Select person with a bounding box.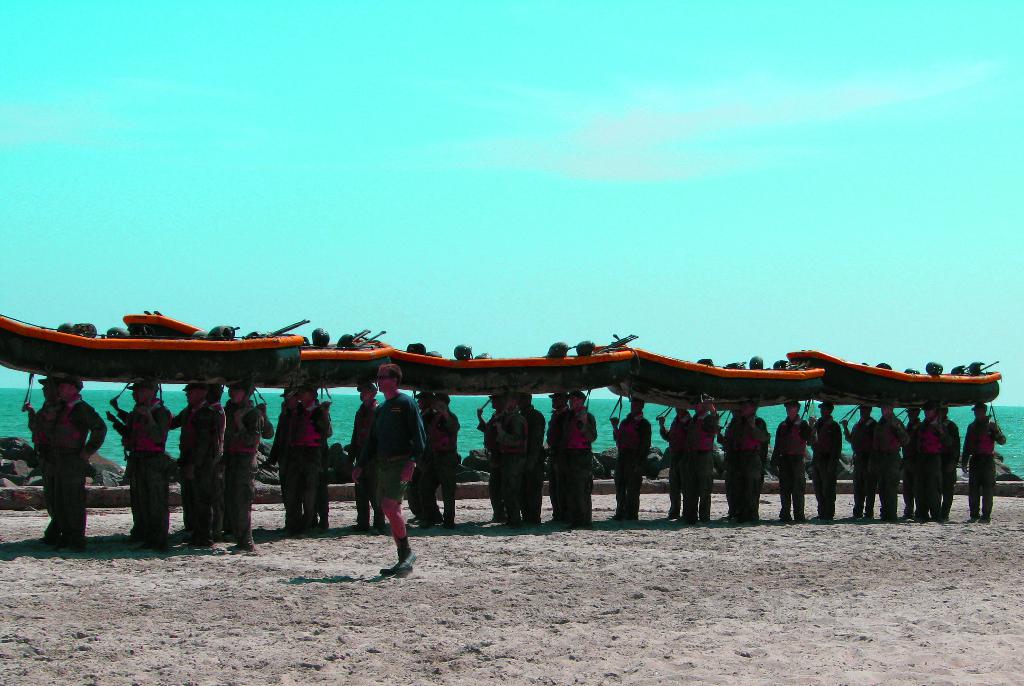
{"x1": 806, "y1": 399, "x2": 840, "y2": 518}.
